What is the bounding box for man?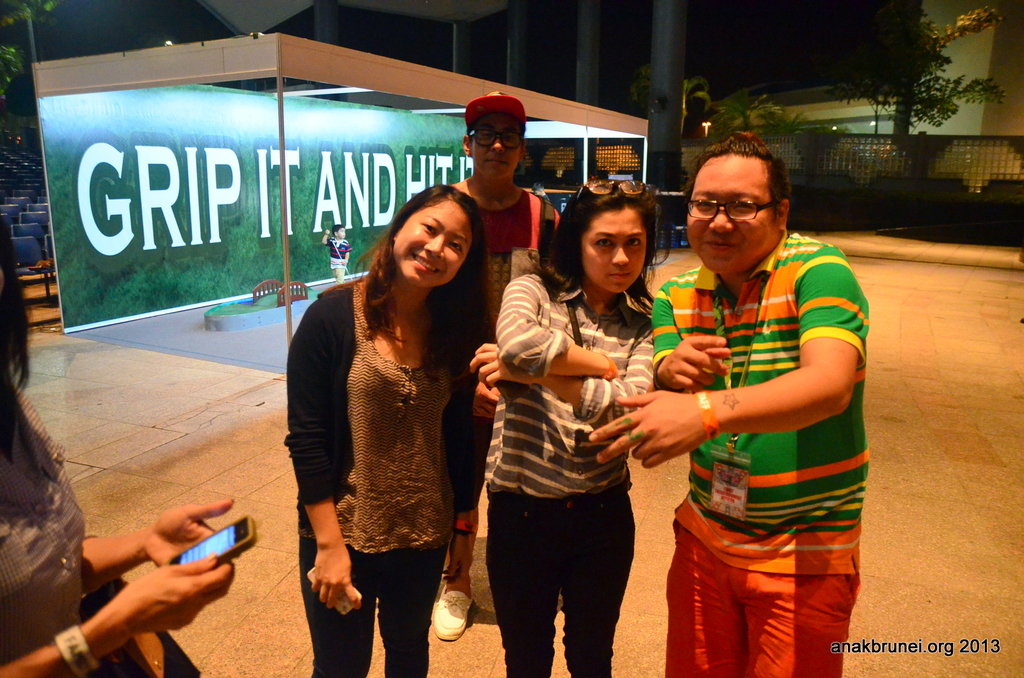
bbox=[433, 81, 572, 648].
